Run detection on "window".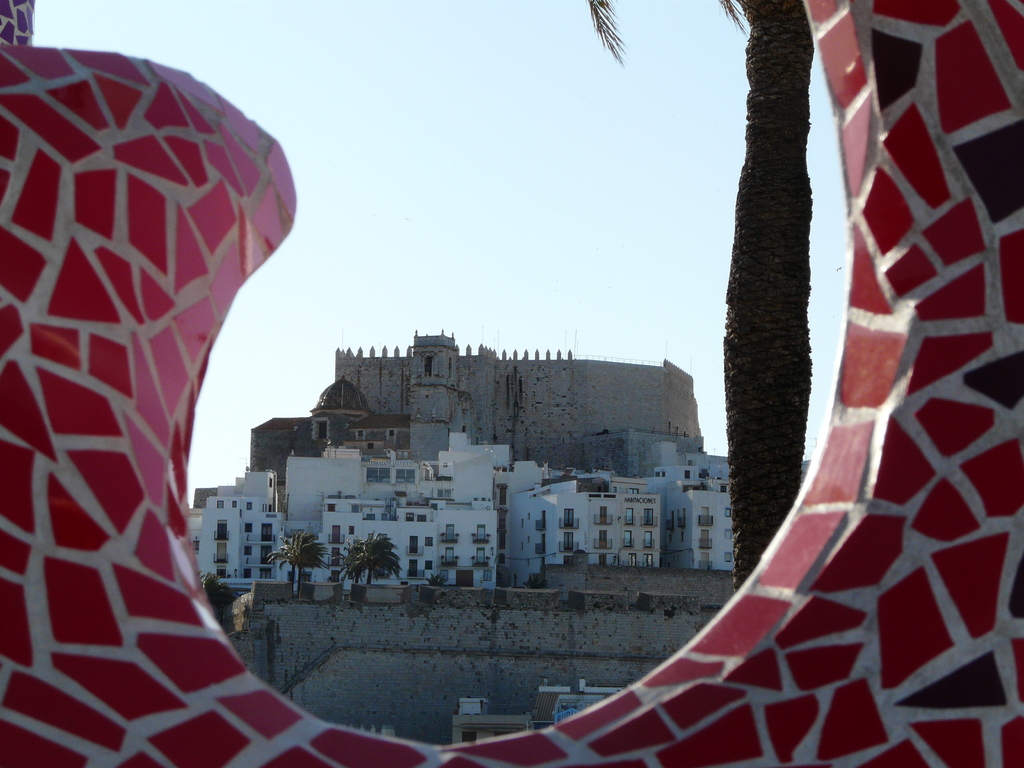
Result: BBox(482, 569, 493, 586).
